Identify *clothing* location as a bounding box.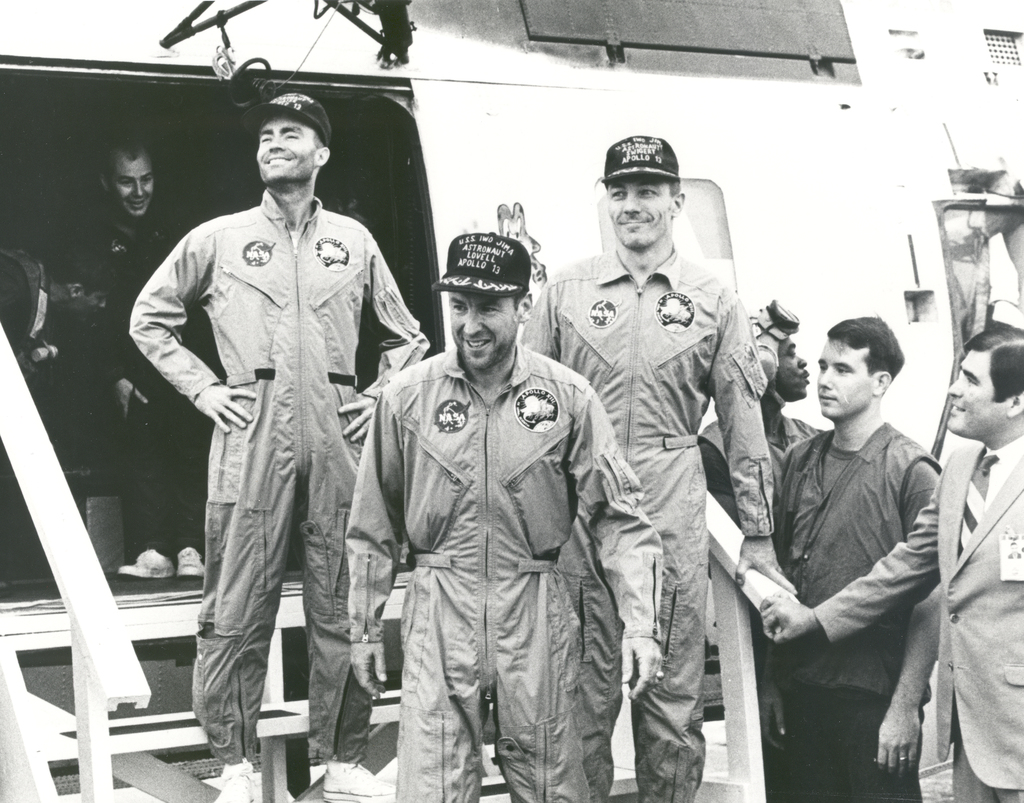
l=345, t=343, r=664, b=802.
